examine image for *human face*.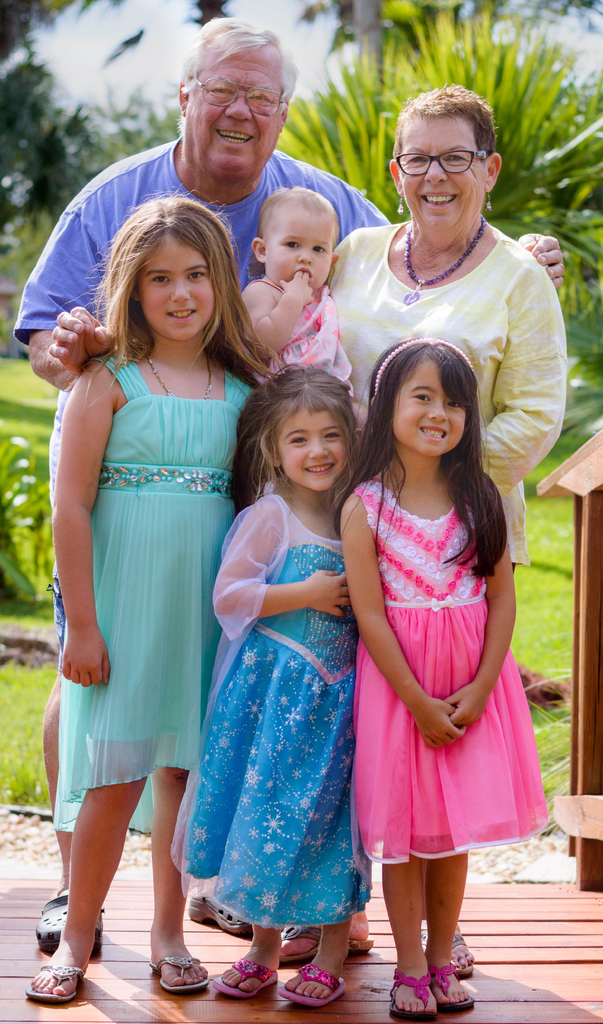
Examination result: box=[143, 238, 212, 338].
